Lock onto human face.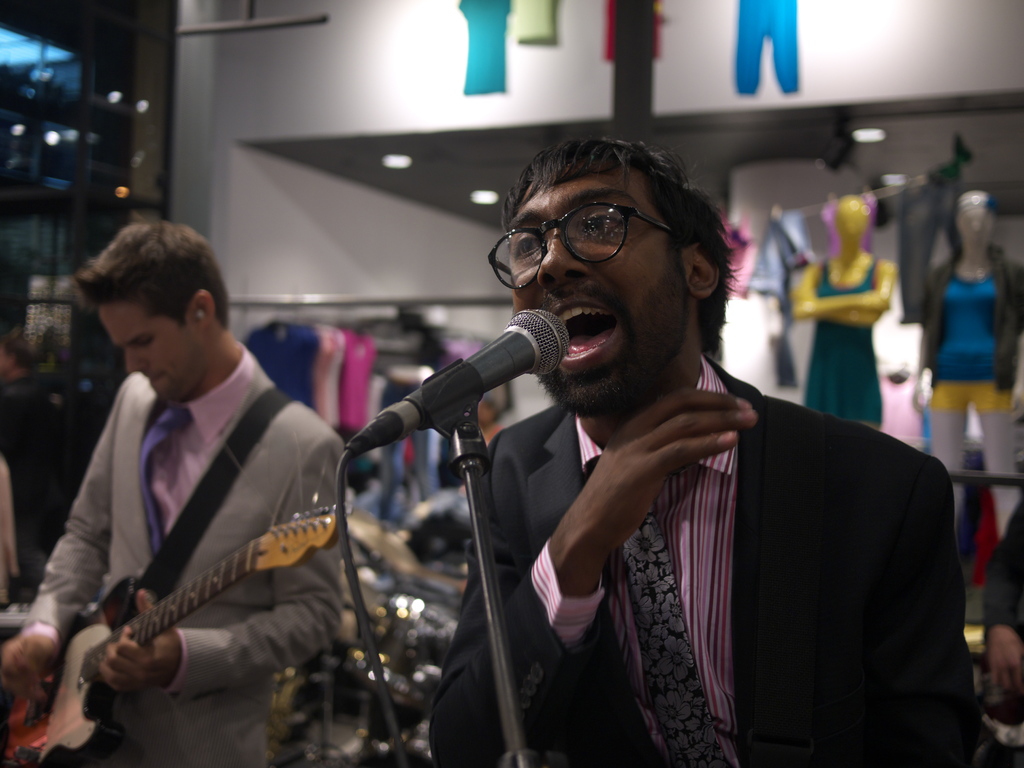
Locked: <bbox>98, 300, 200, 397</bbox>.
